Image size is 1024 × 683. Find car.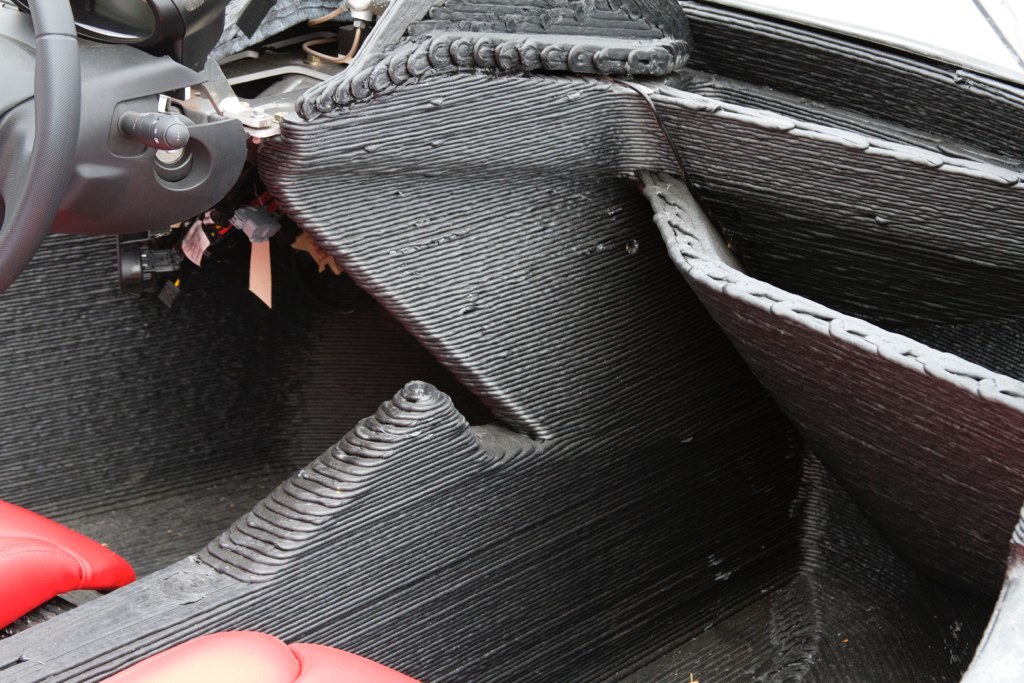
{"left": 0, "top": 0, "right": 1023, "bottom": 682}.
